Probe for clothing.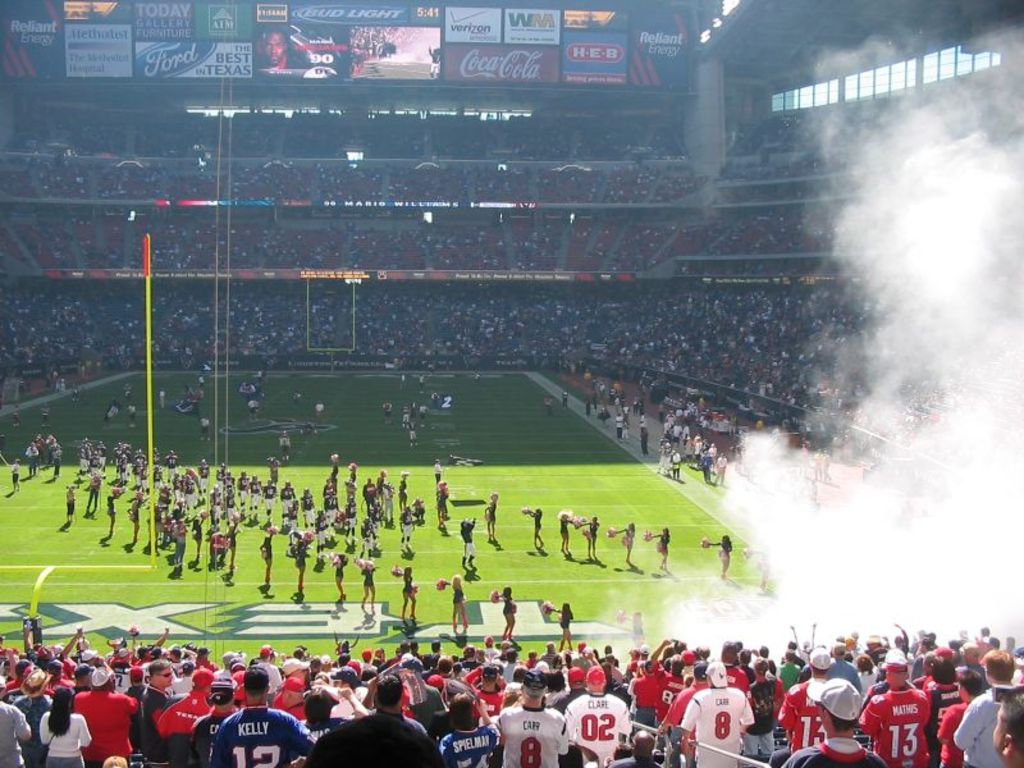
Probe result: box=[134, 402, 137, 429].
